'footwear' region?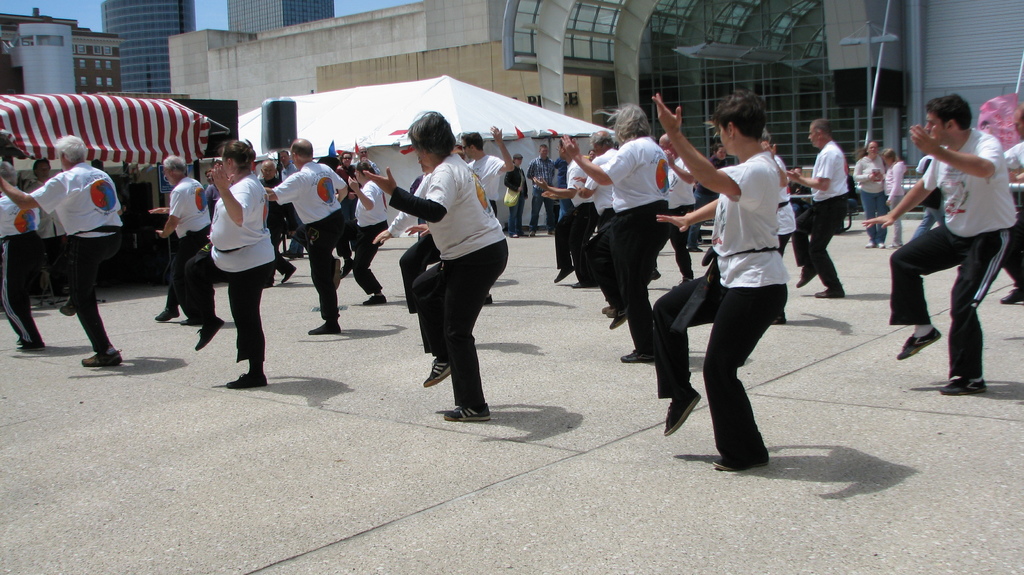
58,294,83,319
